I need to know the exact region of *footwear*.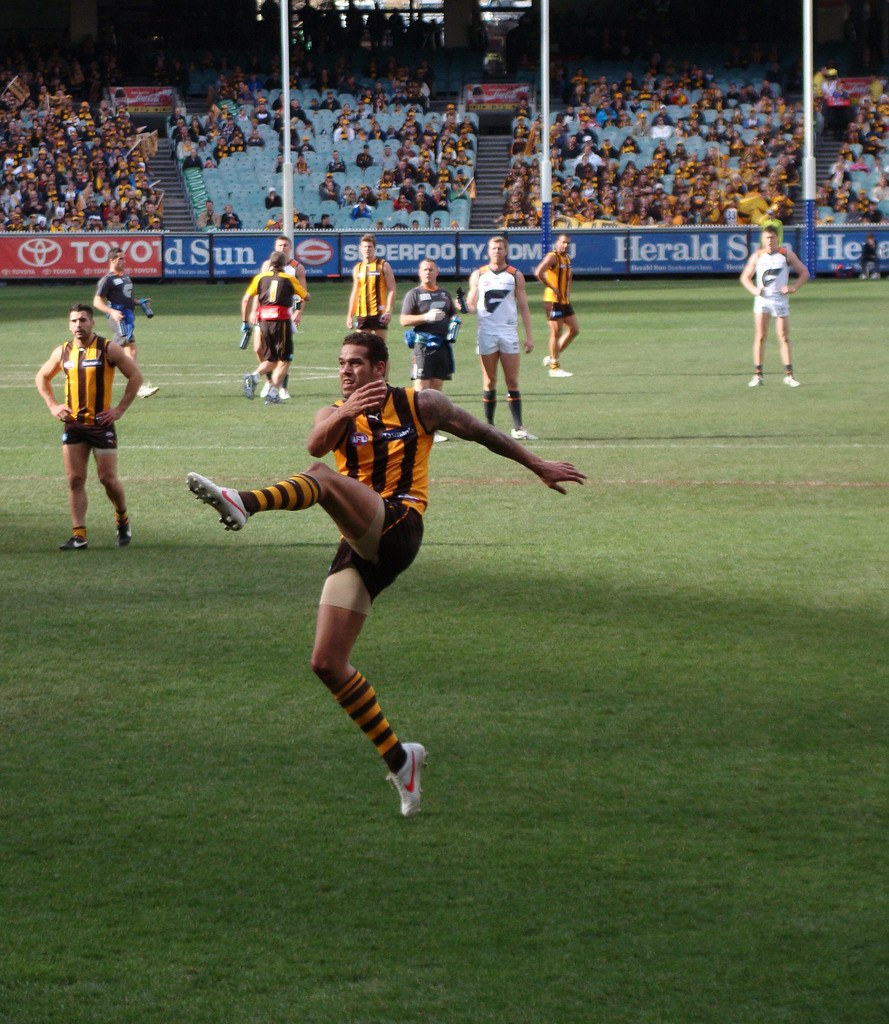
Region: [x1=58, y1=540, x2=90, y2=550].
